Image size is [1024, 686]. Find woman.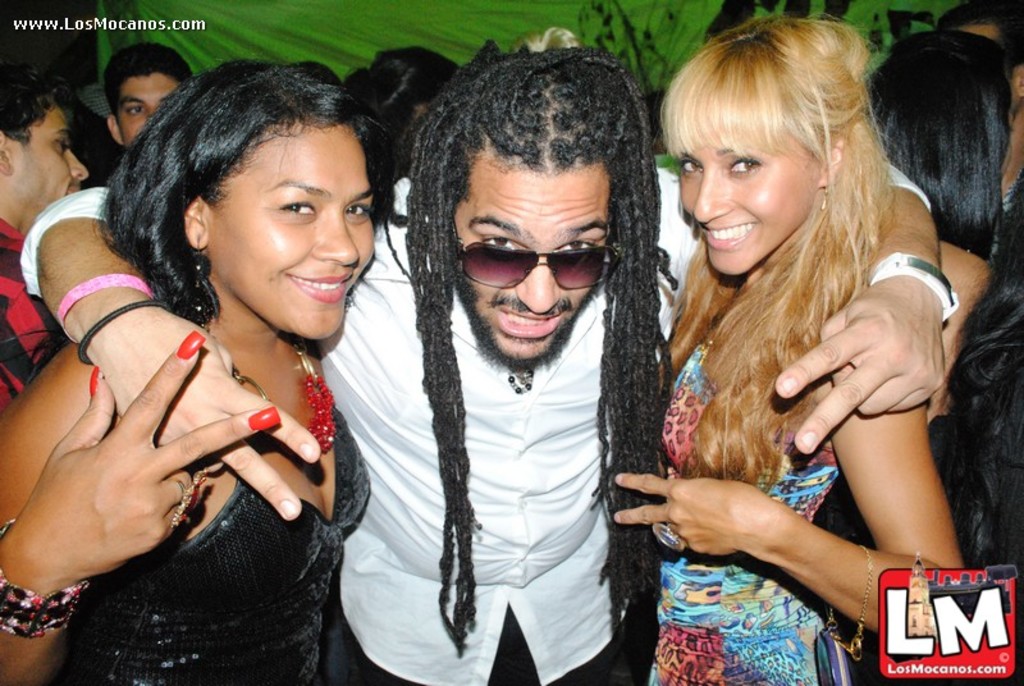
{"x1": 865, "y1": 31, "x2": 1011, "y2": 256}.
